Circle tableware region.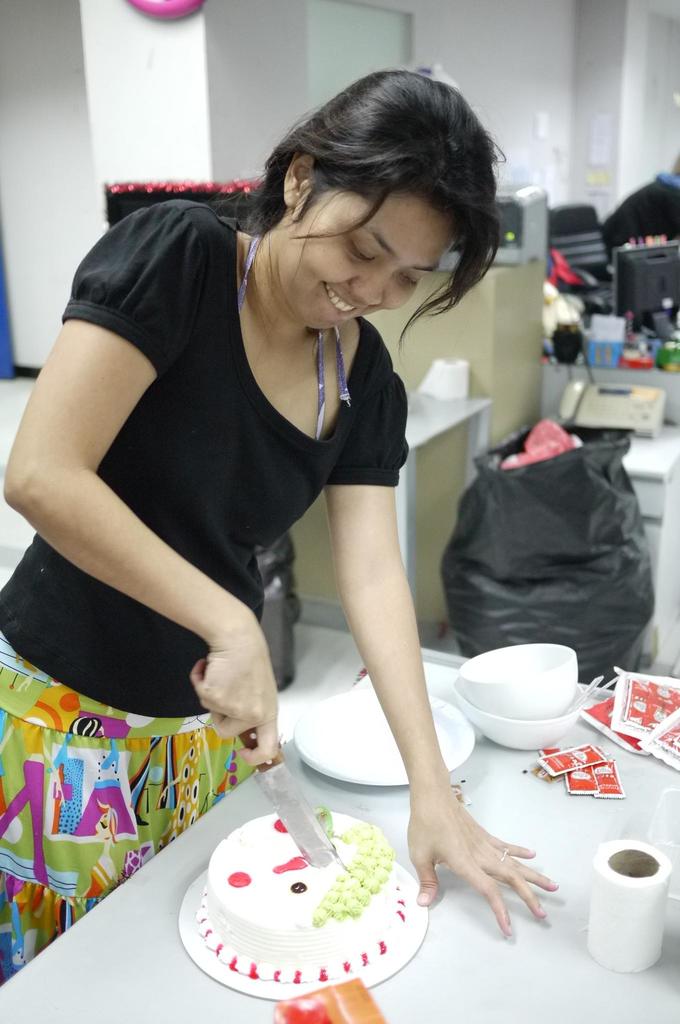
Region: pyautogui.locateOnScreen(197, 668, 352, 876).
